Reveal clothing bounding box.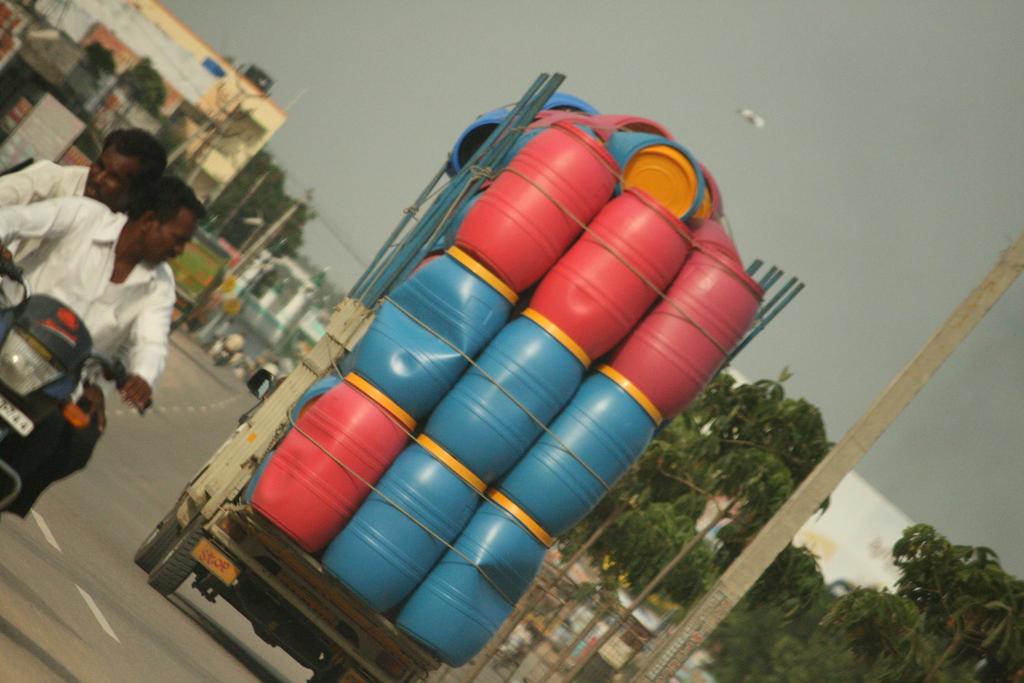
Revealed: l=0, t=168, r=93, b=263.
